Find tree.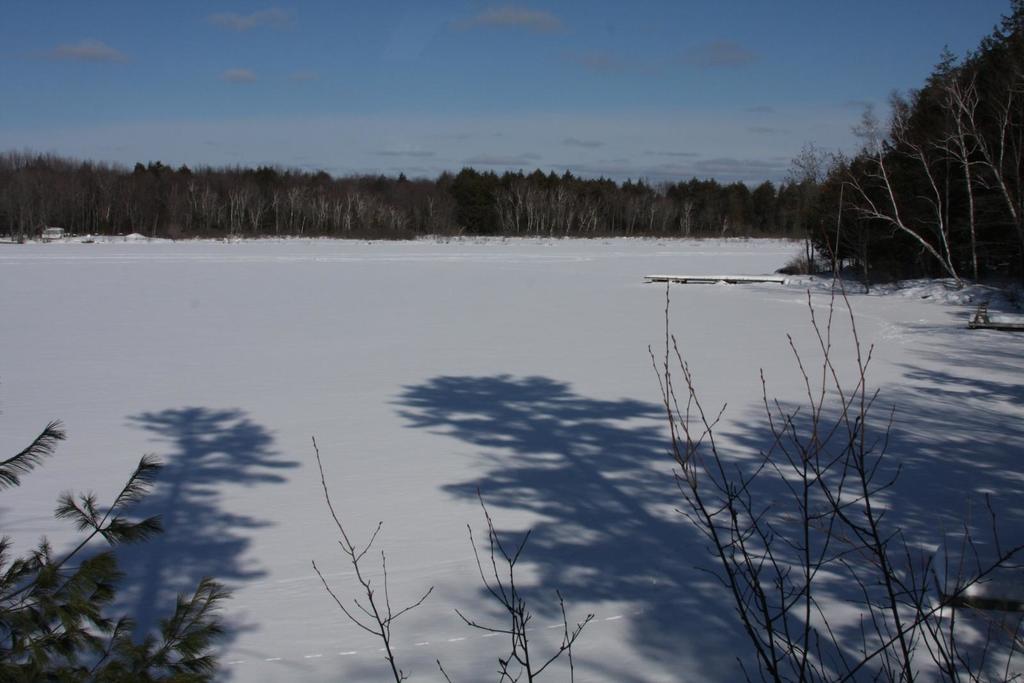
(796, 38, 1010, 307).
